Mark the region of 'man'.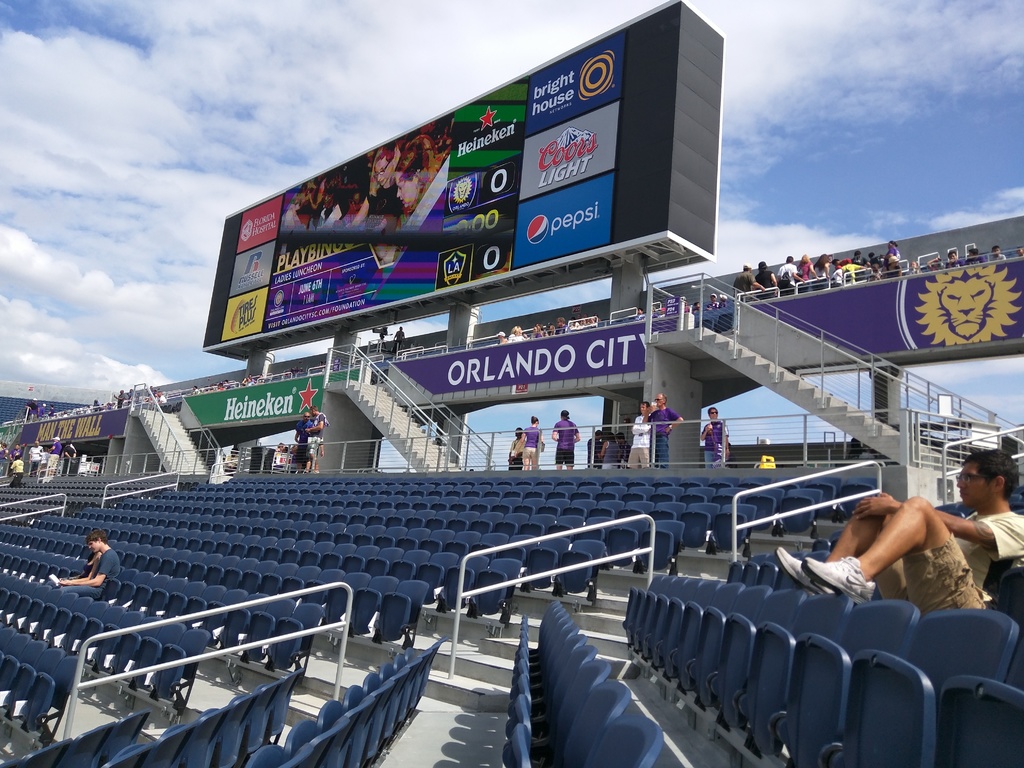
Region: (x1=554, y1=317, x2=571, y2=332).
